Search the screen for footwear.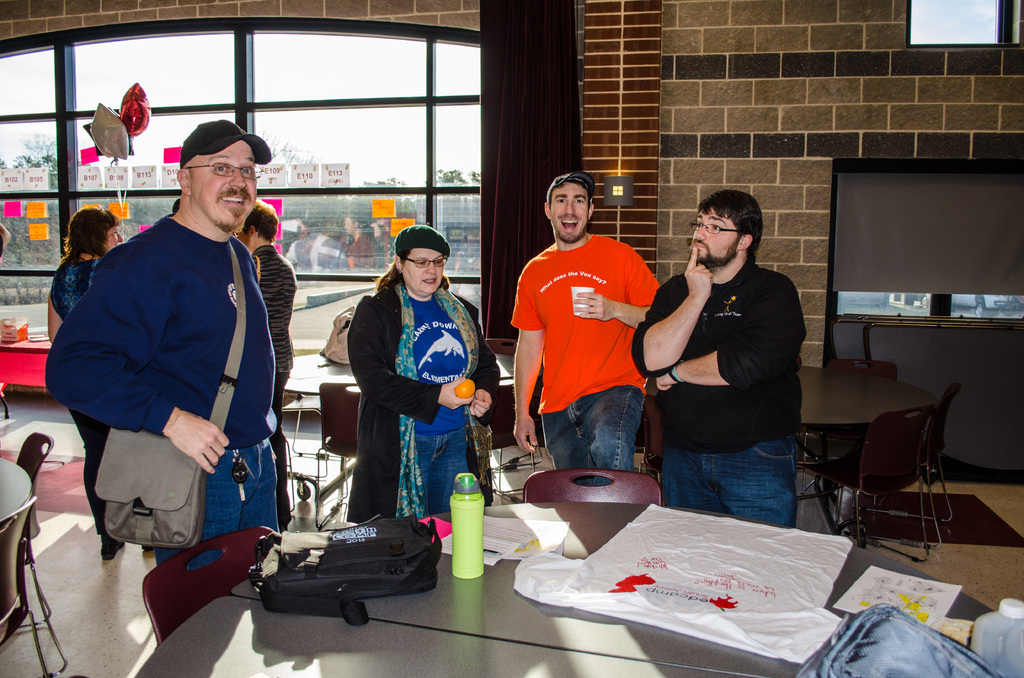
Found at bbox(100, 540, 122, 561).
